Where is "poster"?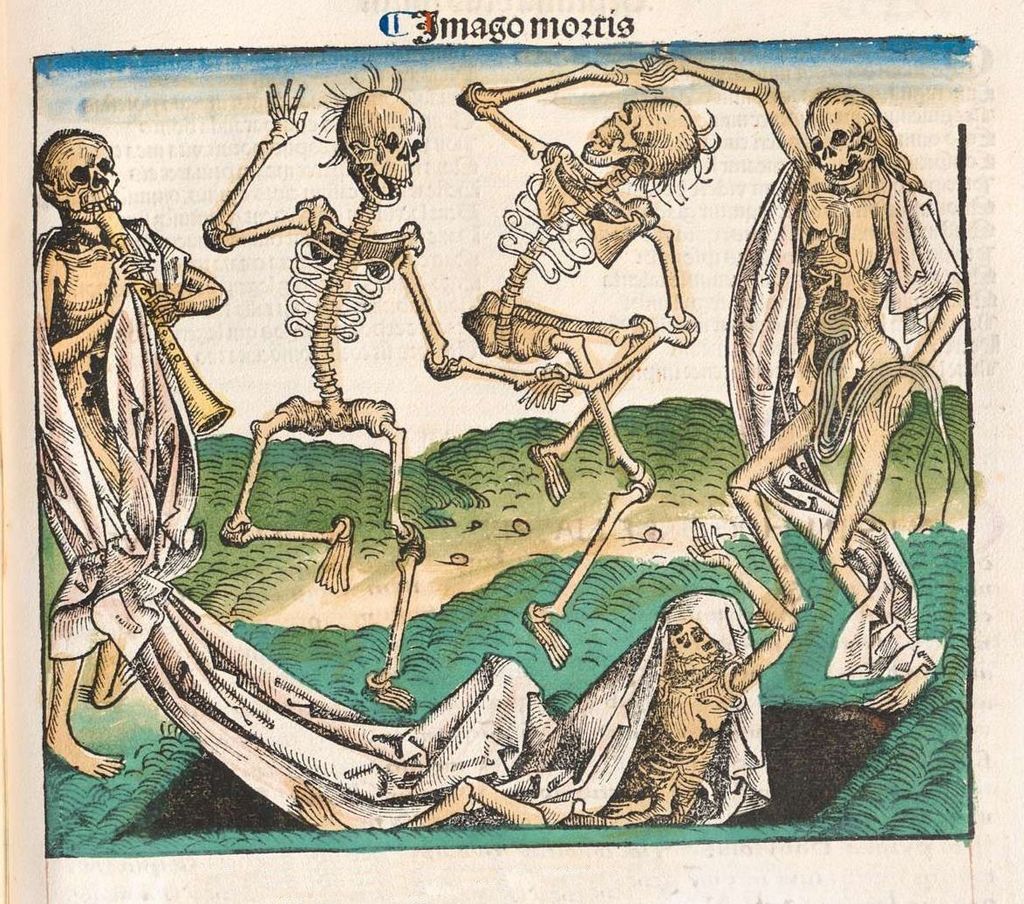
locate(0, 0, 1023, 903).
